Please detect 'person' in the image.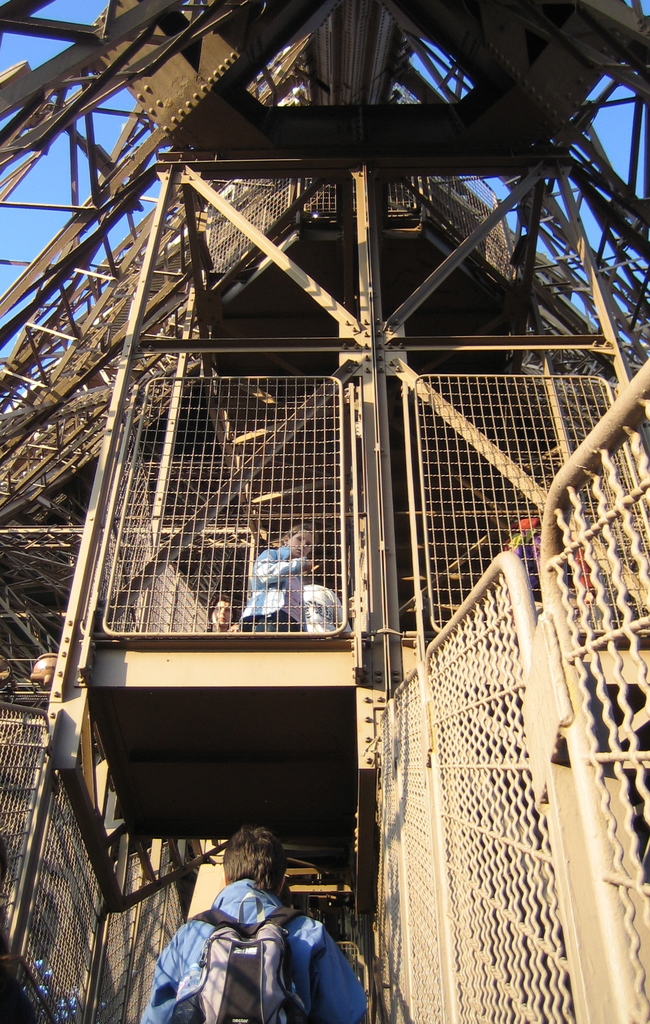
rect(140, 827, 364, 1023).
